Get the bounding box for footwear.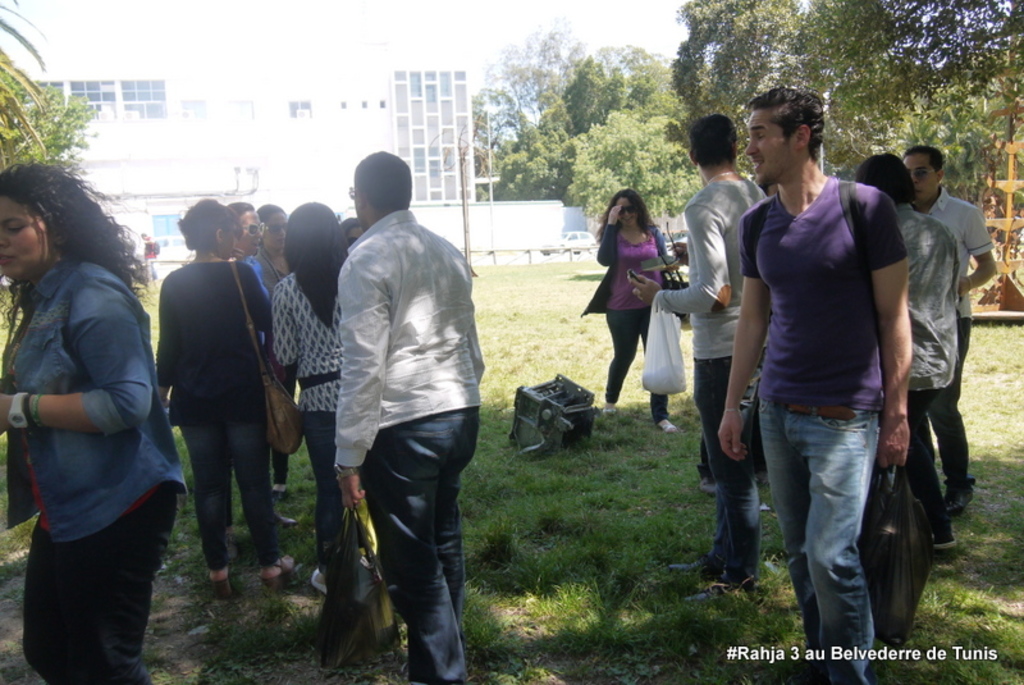
(x1=659, y1=412, x2=678, y2=430).
